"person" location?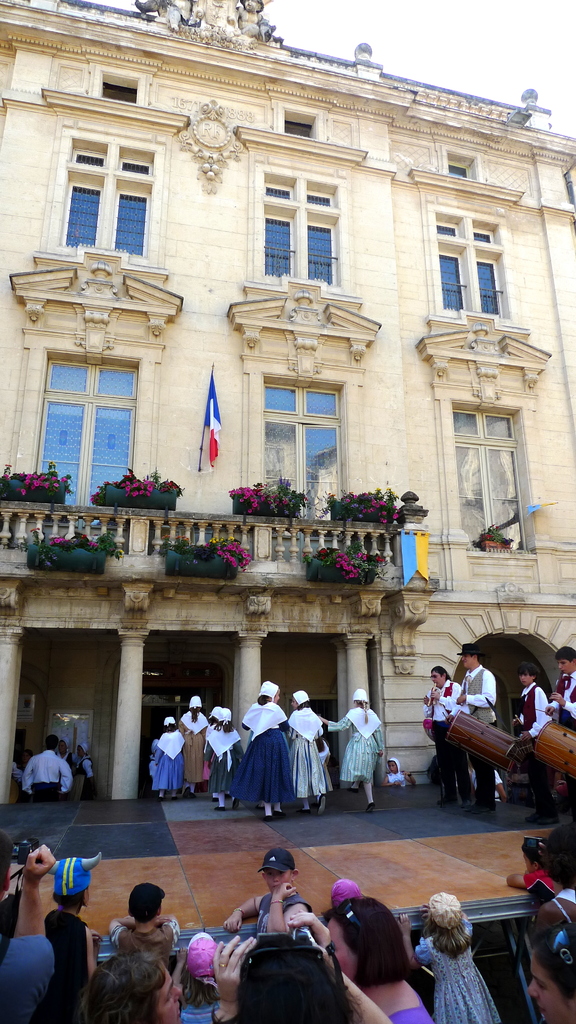
(left=425, top=662, right=470, bottom=803)
